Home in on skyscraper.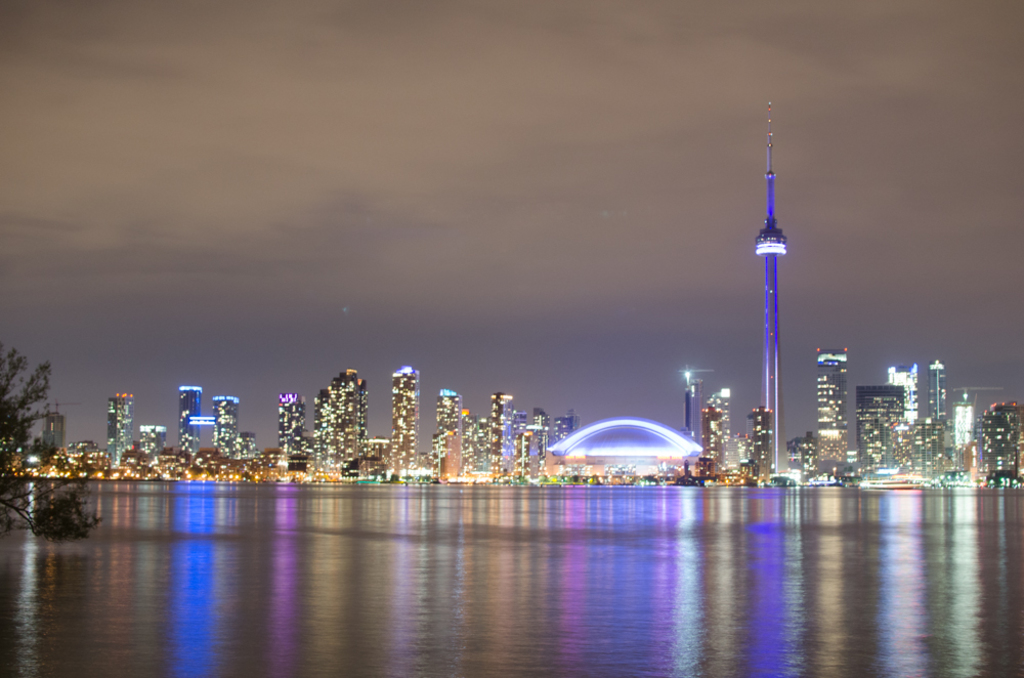
Homed in at 496, 394, 514, 469.
